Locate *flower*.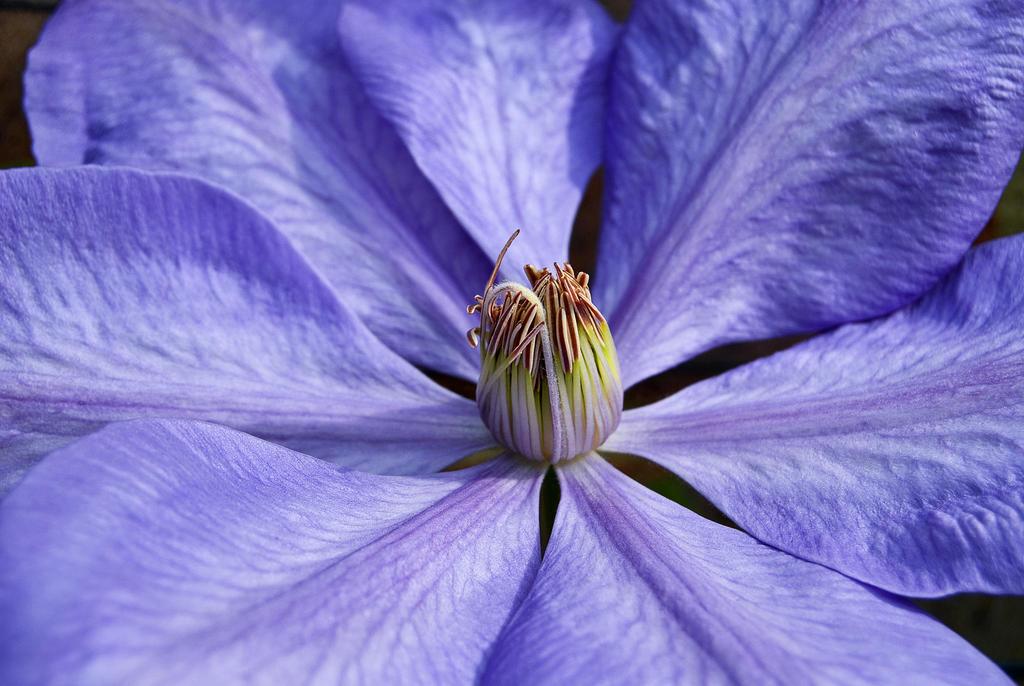
Bounding box: pyautogui.locateOnScreen(0, 42, 1023, 669).
